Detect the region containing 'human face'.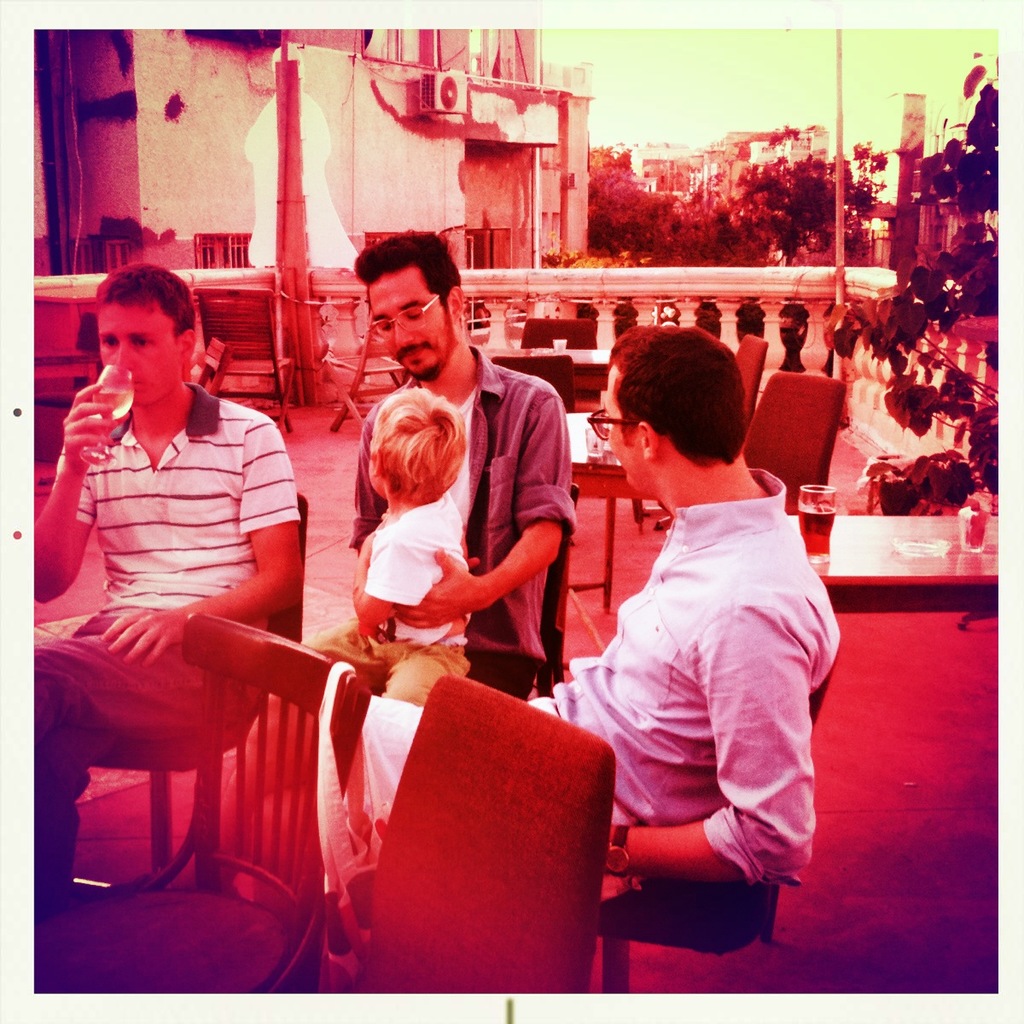
(x1=602, y1=365, x2=655, y2=500).
